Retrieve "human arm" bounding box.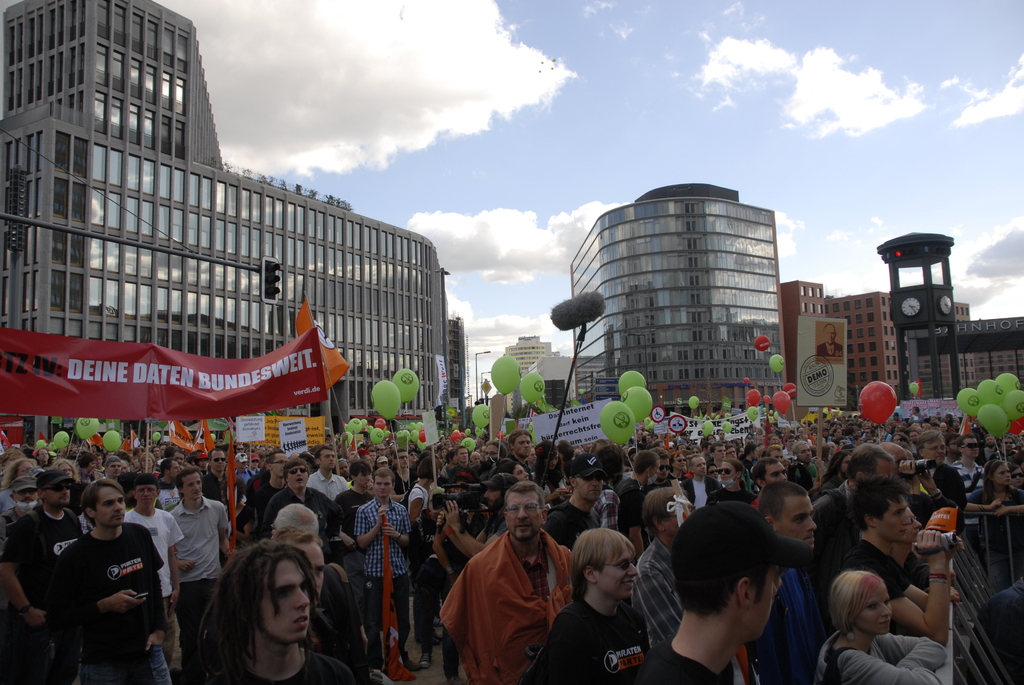
Bounding box: 164:515:180:604.
